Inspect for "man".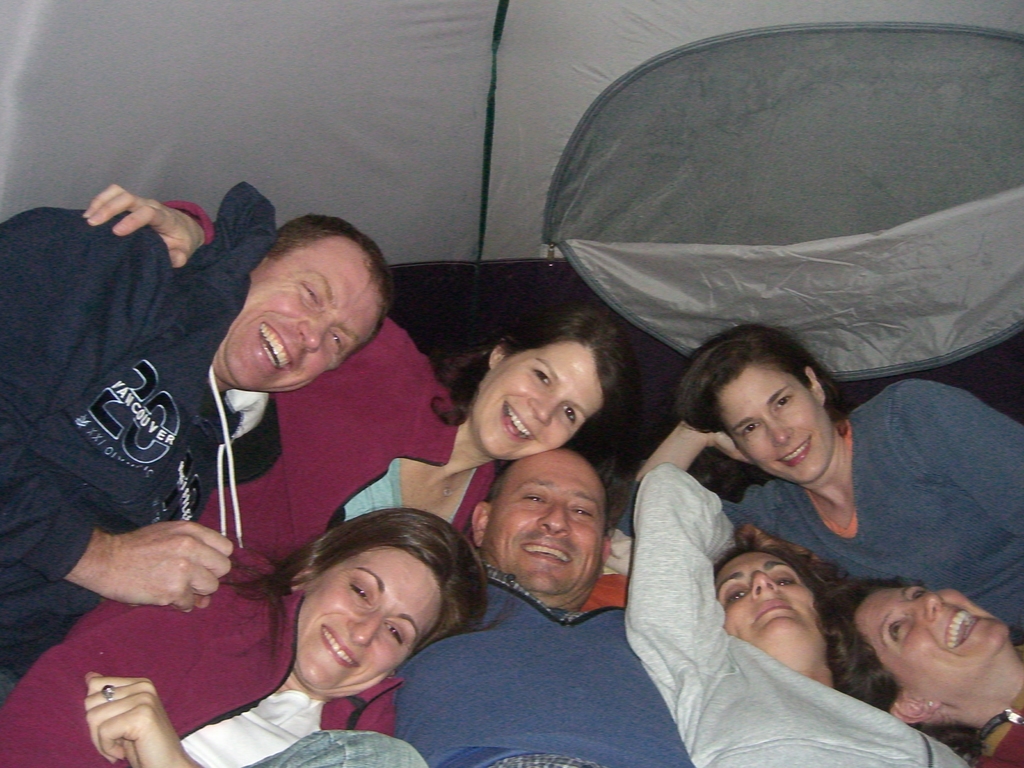
Inspection: bbox=(380, 439, 692, 767).
